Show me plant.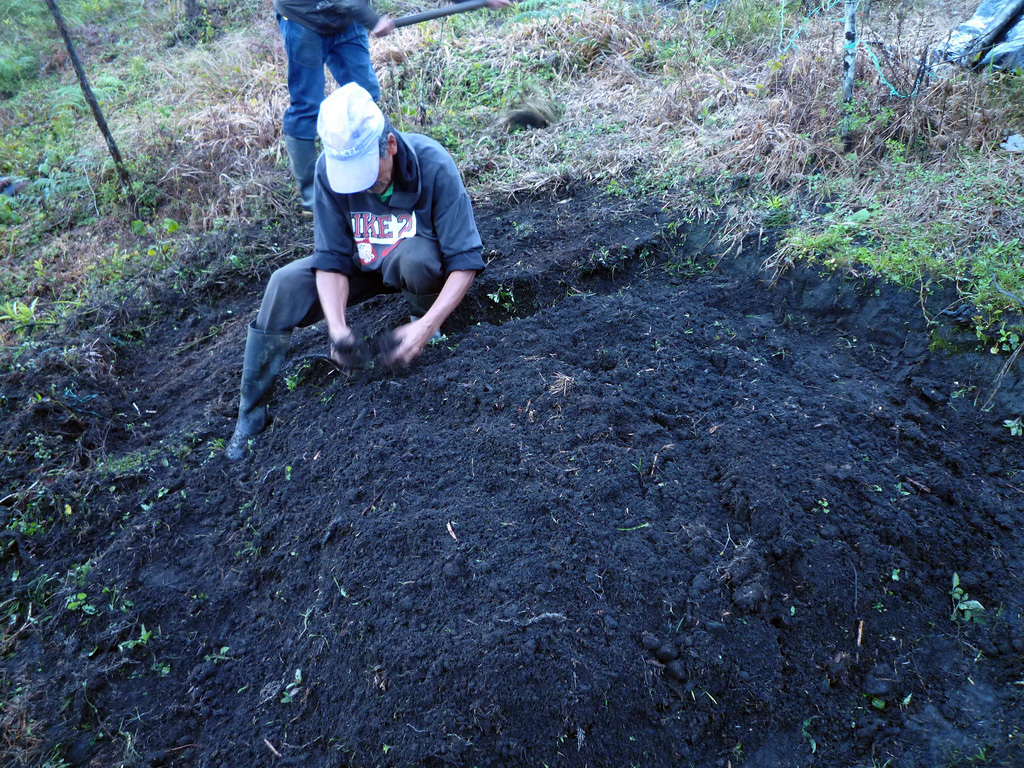
plant is here: box(486, 279, 510, 314).
